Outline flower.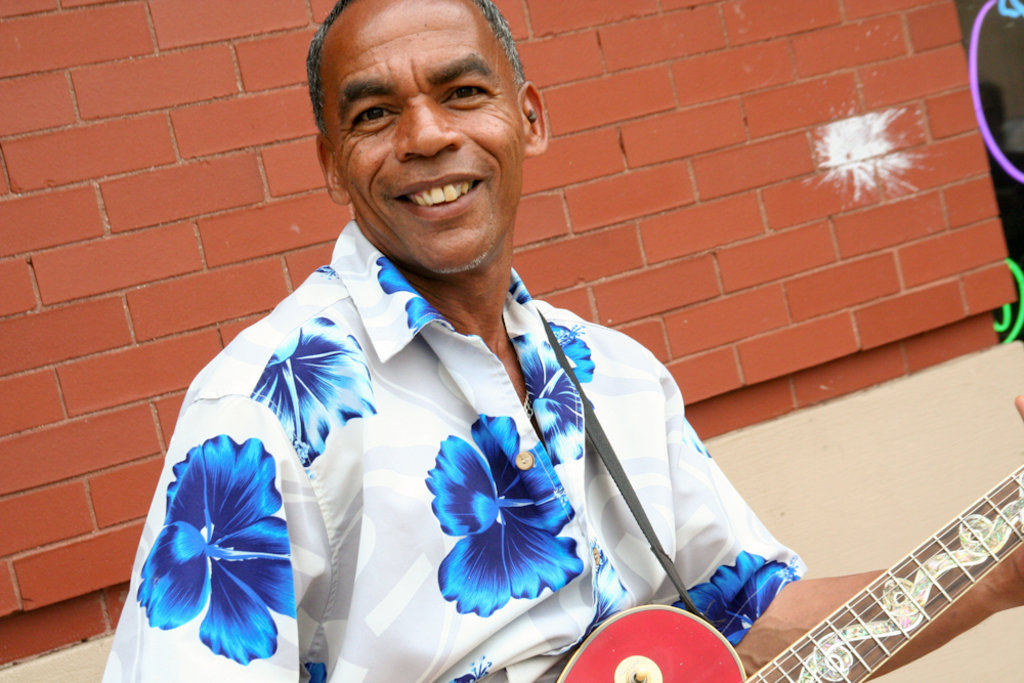
Outline: [left=140, top=433, right=296, bottom=667].
